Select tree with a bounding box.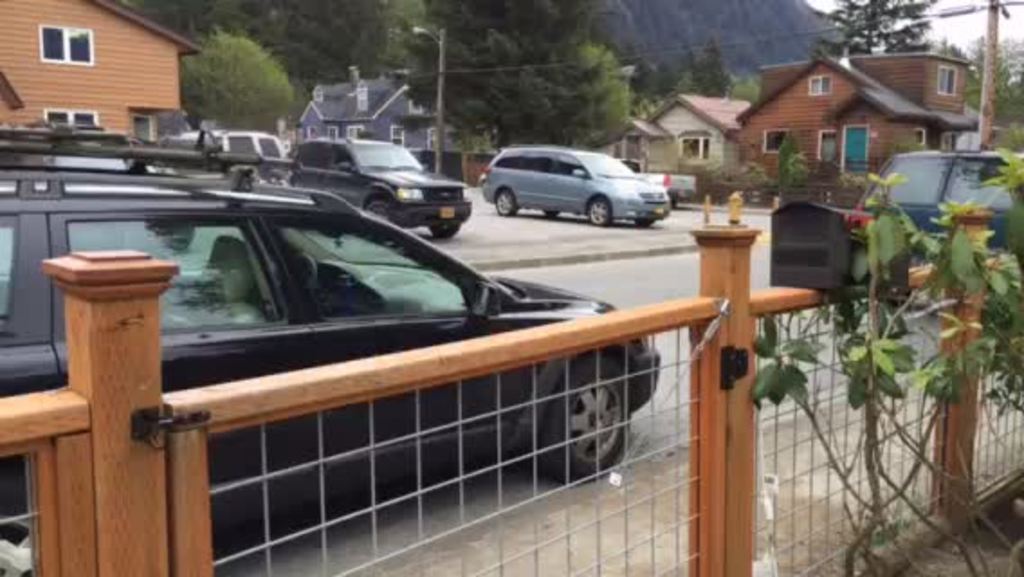
bbox=(808, 0, 943, 47).
